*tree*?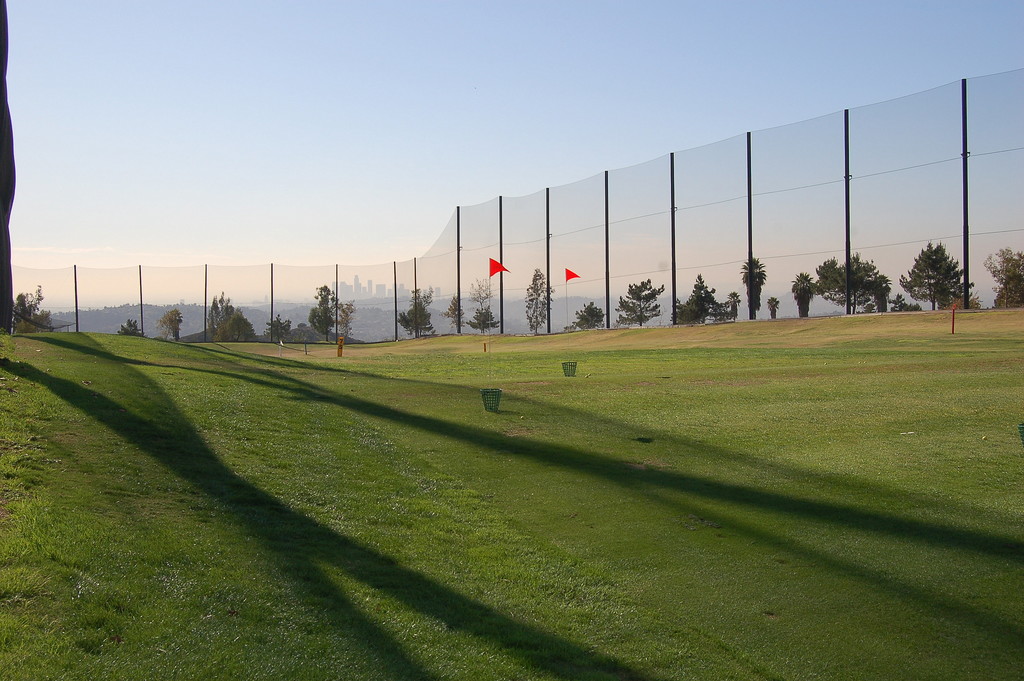
[890, 292, 920, 313]
